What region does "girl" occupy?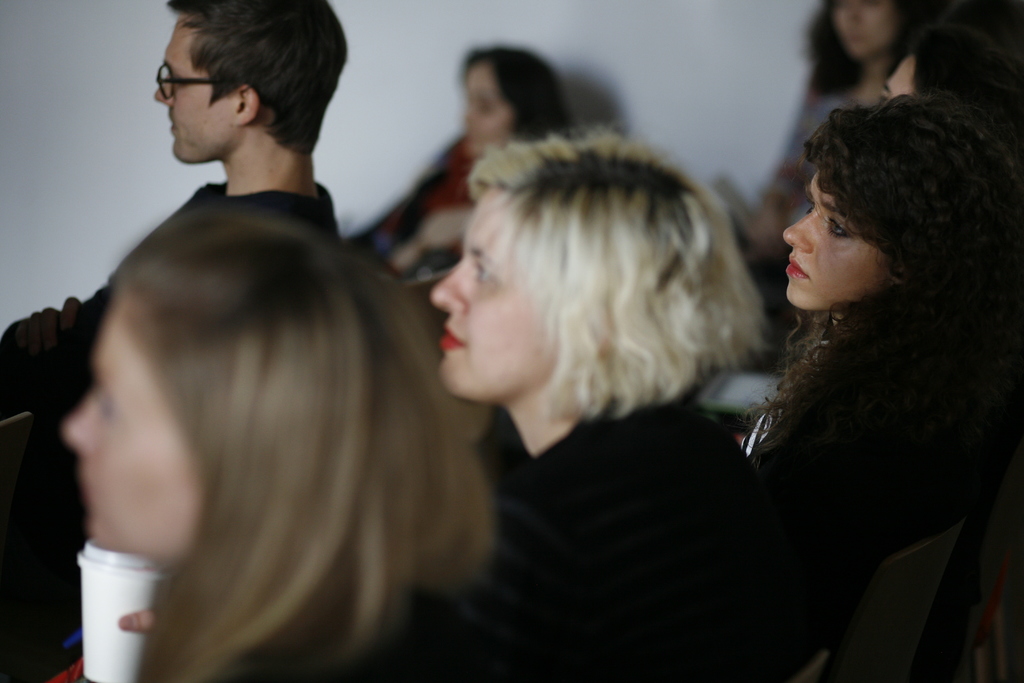
732, 96, 1023, 658.
